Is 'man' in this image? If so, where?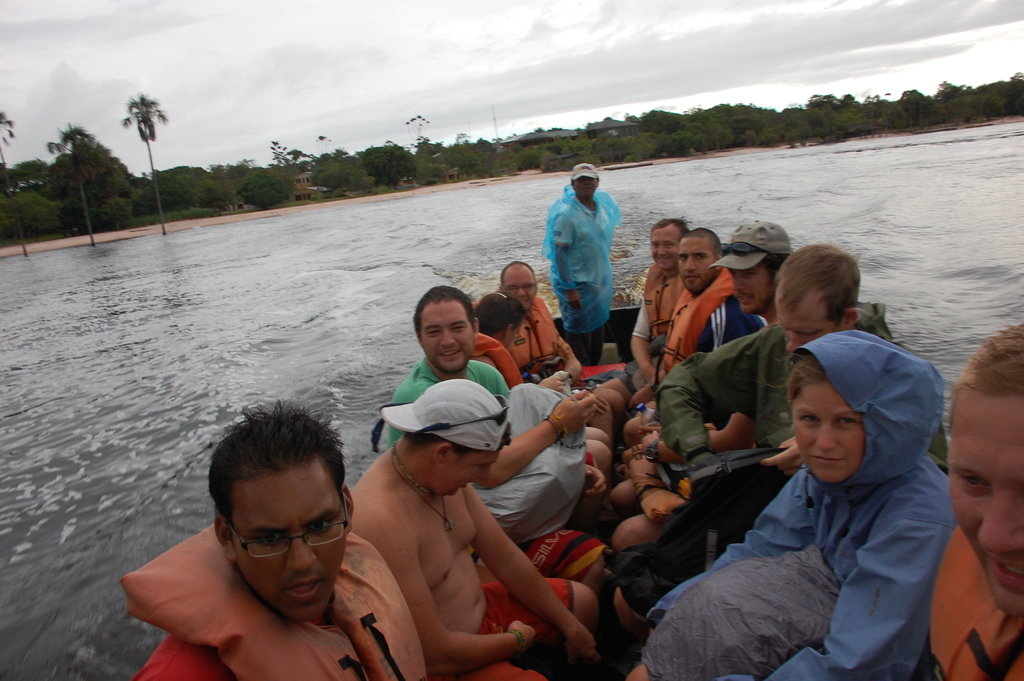
Yes, at 136 393 554 680.
